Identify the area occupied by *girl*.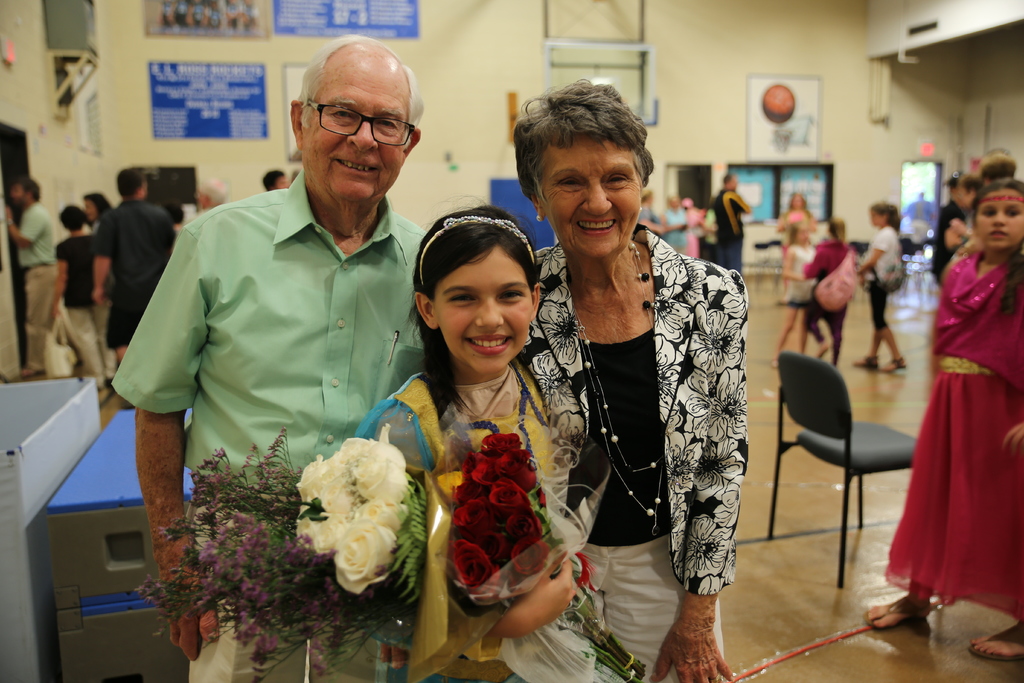
Area: rect(773, 217, 817, 366).
